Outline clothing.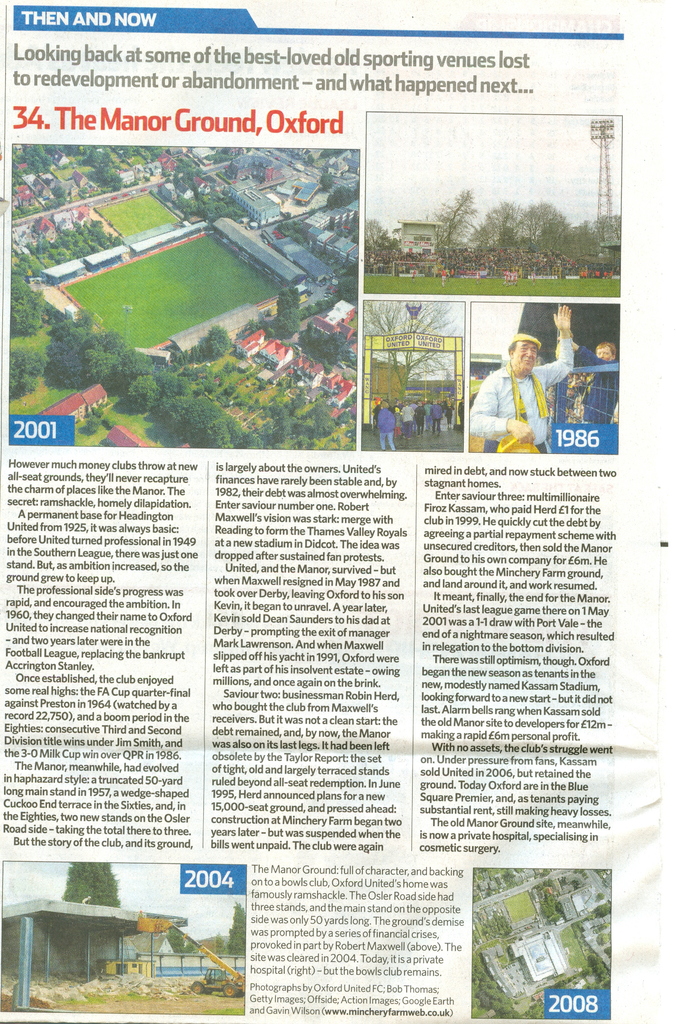
Outline: l=467, t=320, r=576, b=452.
